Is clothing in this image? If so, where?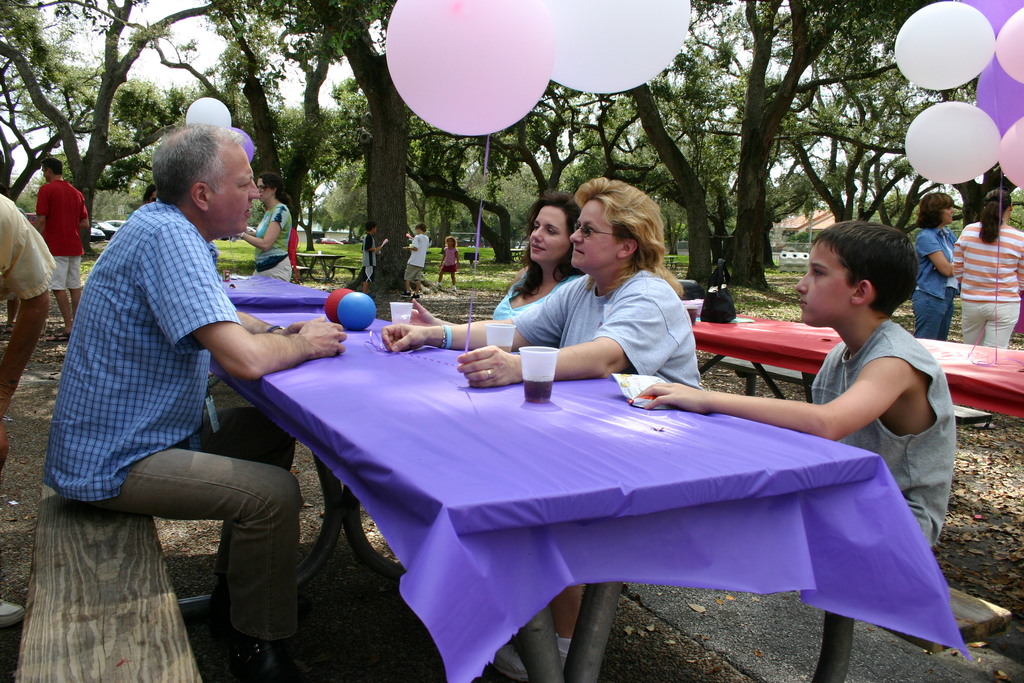
Yes, at 0/192/56/299.
